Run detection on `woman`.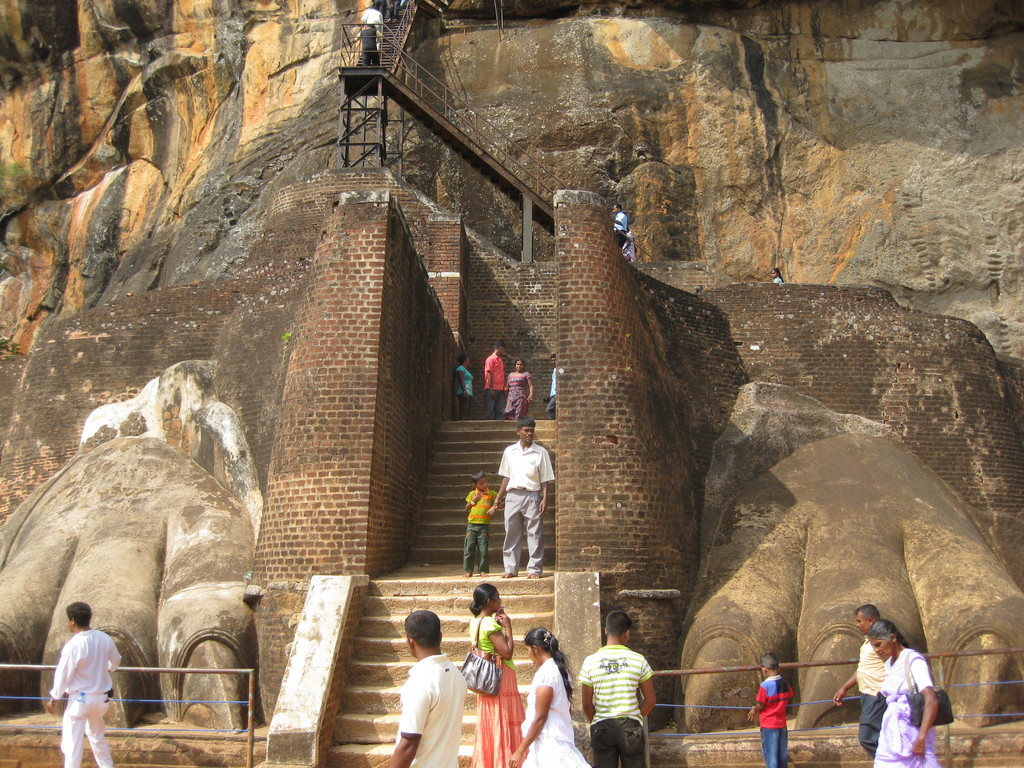
Result: <box>878,619,935,767</box>.
